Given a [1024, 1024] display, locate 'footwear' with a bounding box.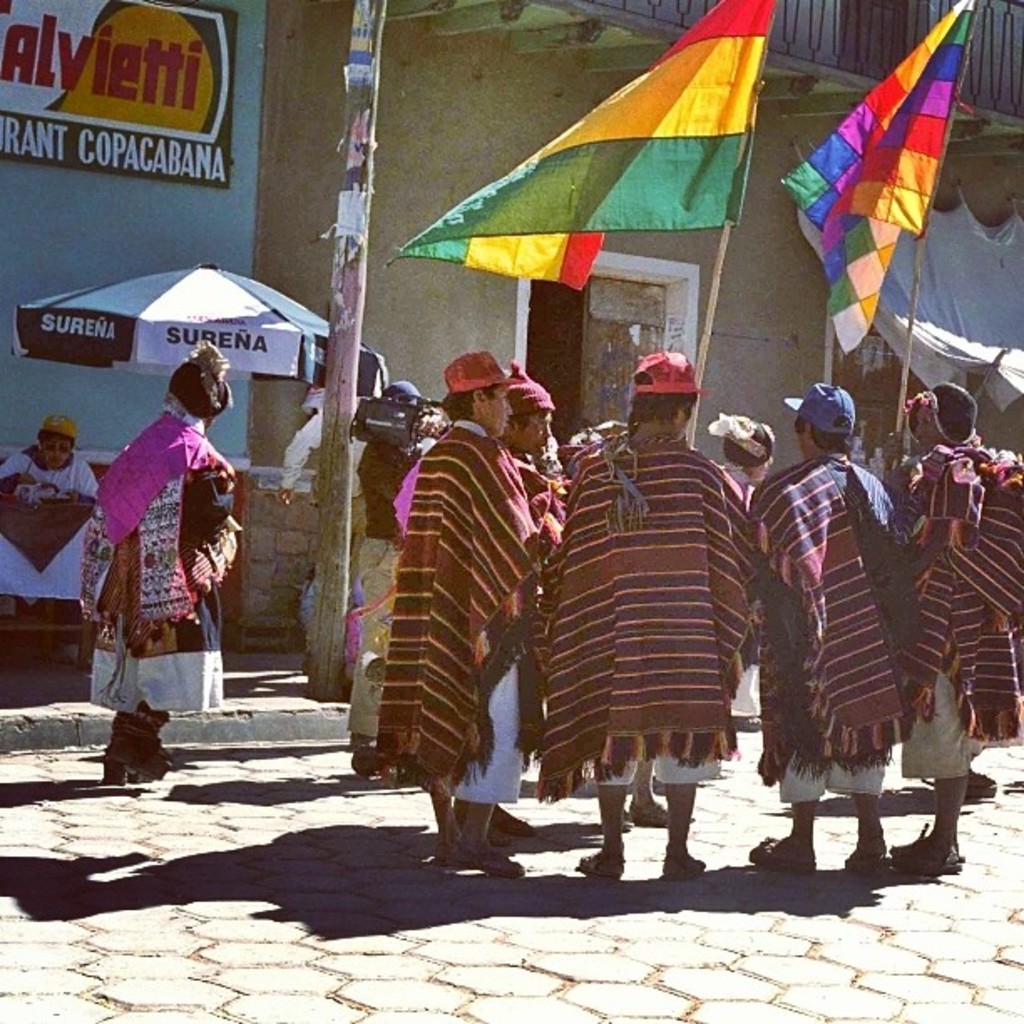
Located: 452/796/540/835.
